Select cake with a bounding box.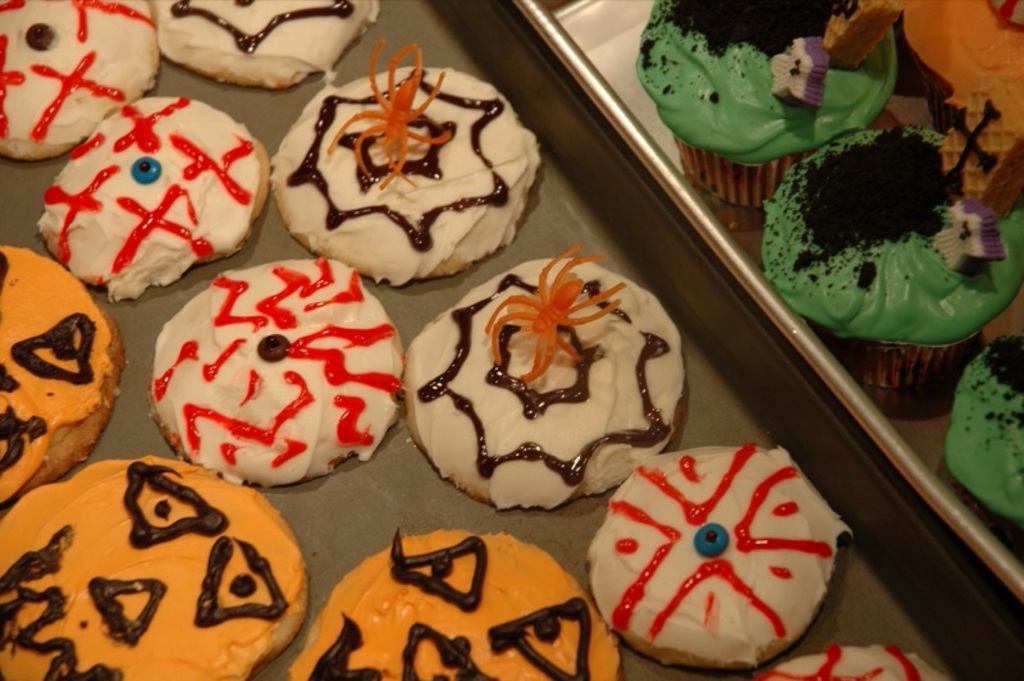
bbox=(763, 133, 1023, 388).
